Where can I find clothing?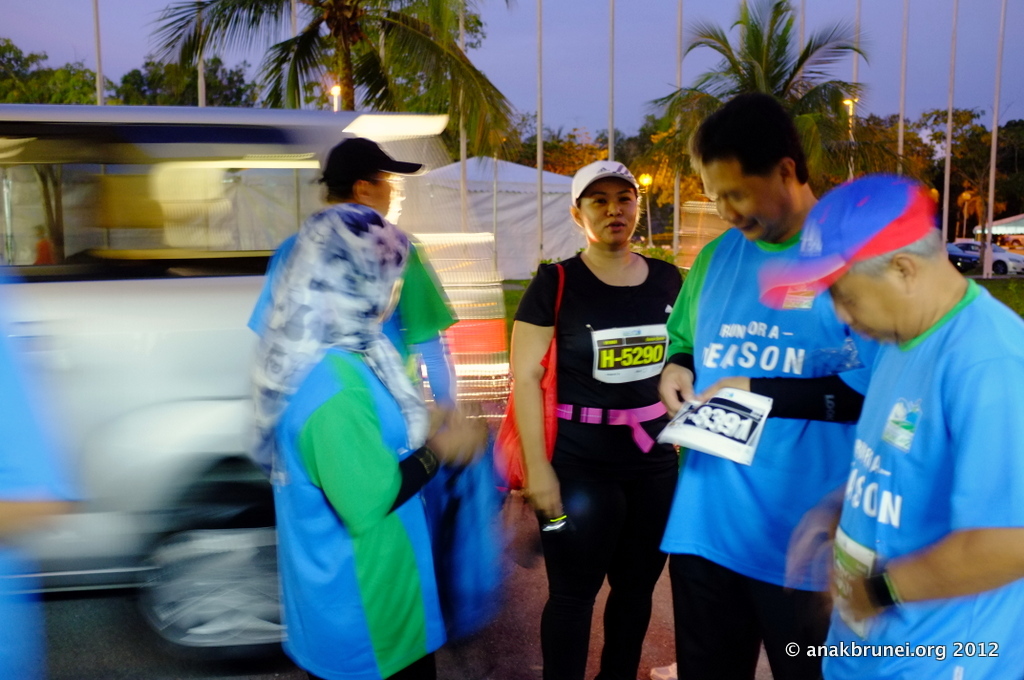
You can find it at <region>664, 226, 887, 679</region>.
